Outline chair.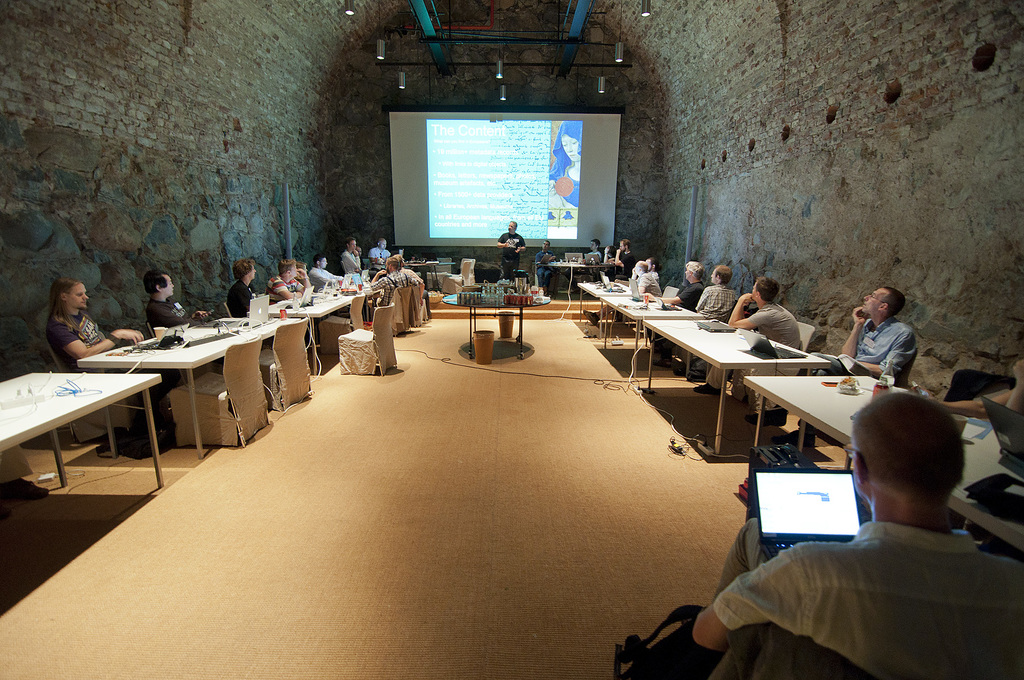
Outline: Rect(336, 300, 399, 377).
